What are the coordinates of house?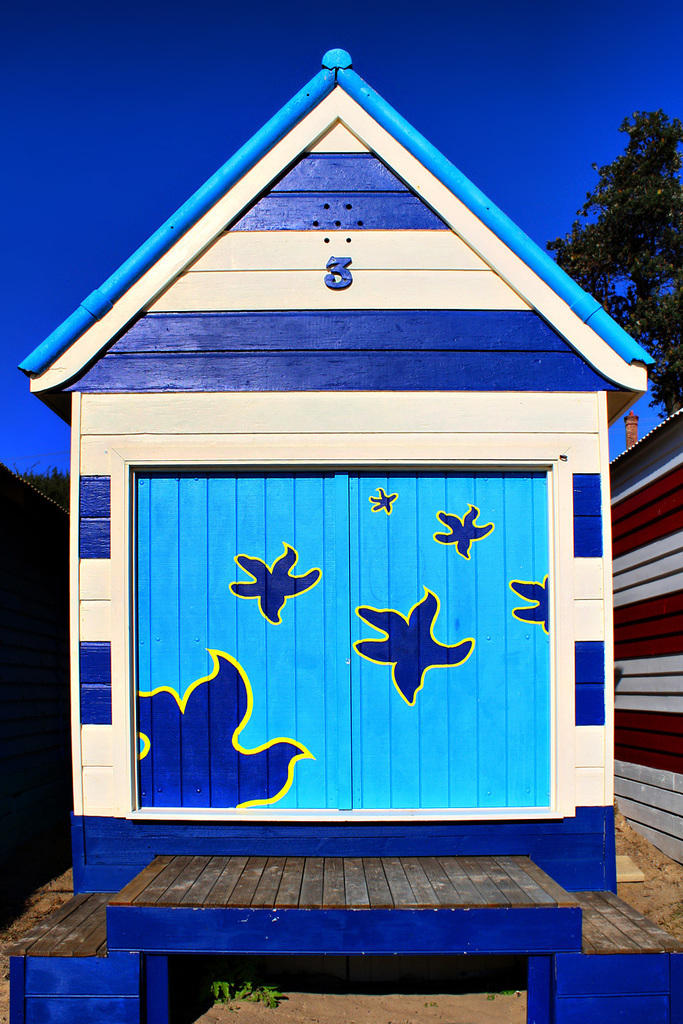
bbox=[6, 49, 682, 1023].
